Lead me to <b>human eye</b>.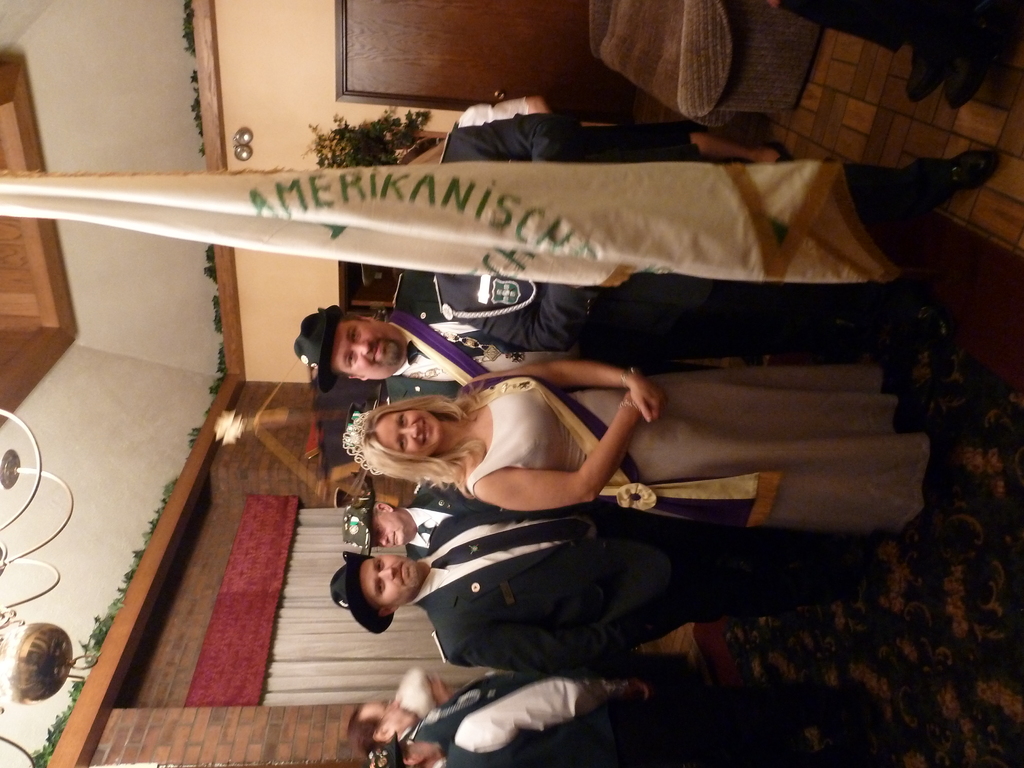
Lead to {"left": 397, "top": 433, "right": 407, "bottom": 452}.
